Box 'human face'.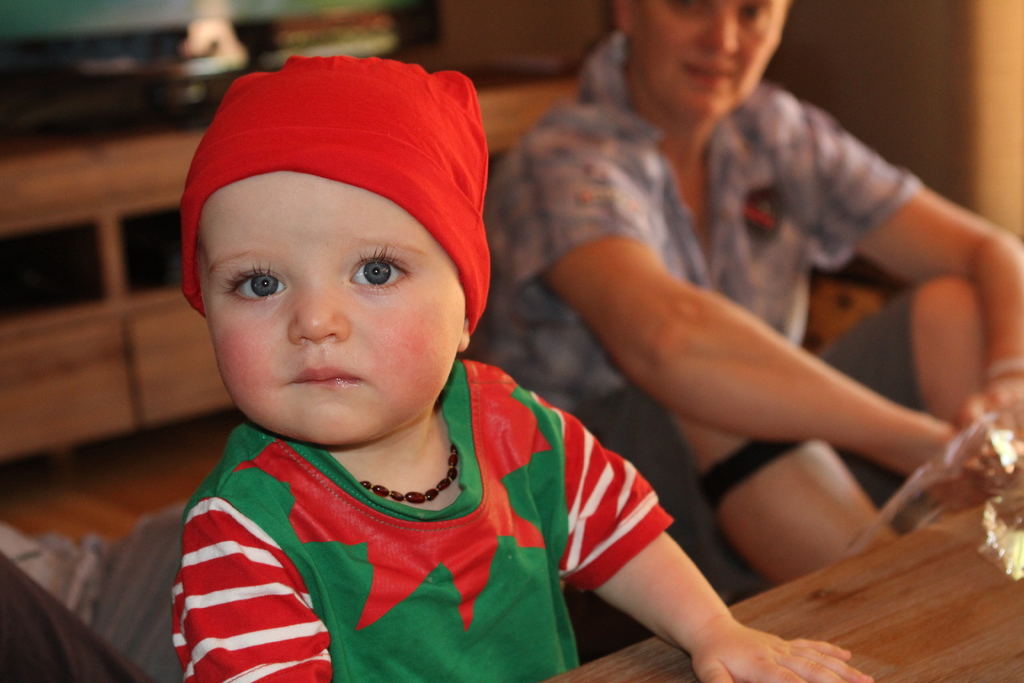
[left=193, top=175, right=465, bottom=448].
